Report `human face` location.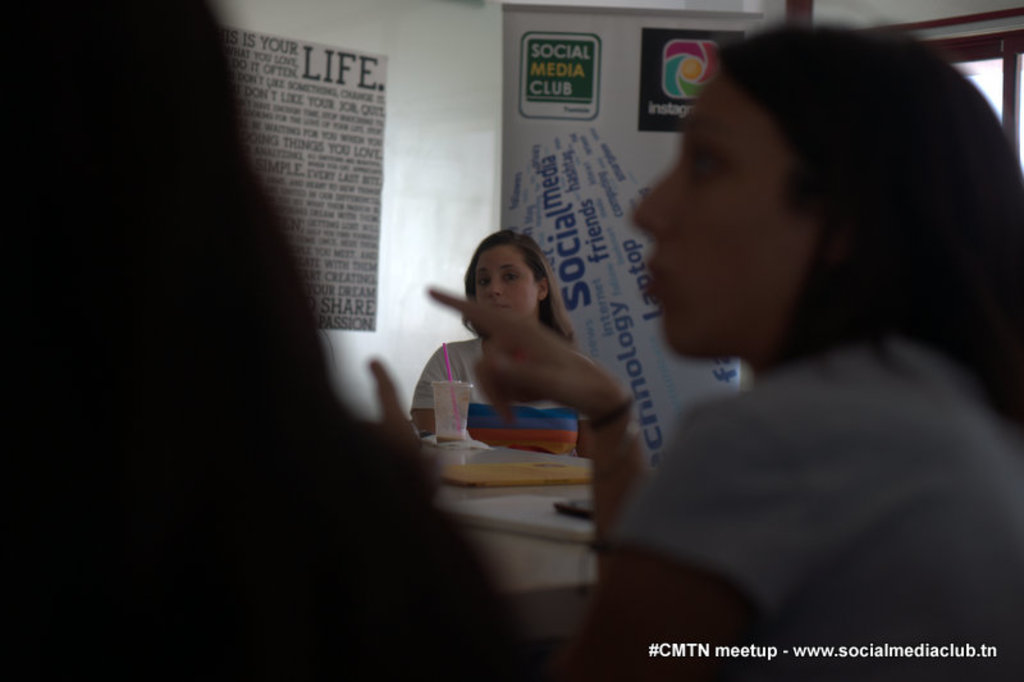
Report: bbox=(470, 241, 541, 321).
